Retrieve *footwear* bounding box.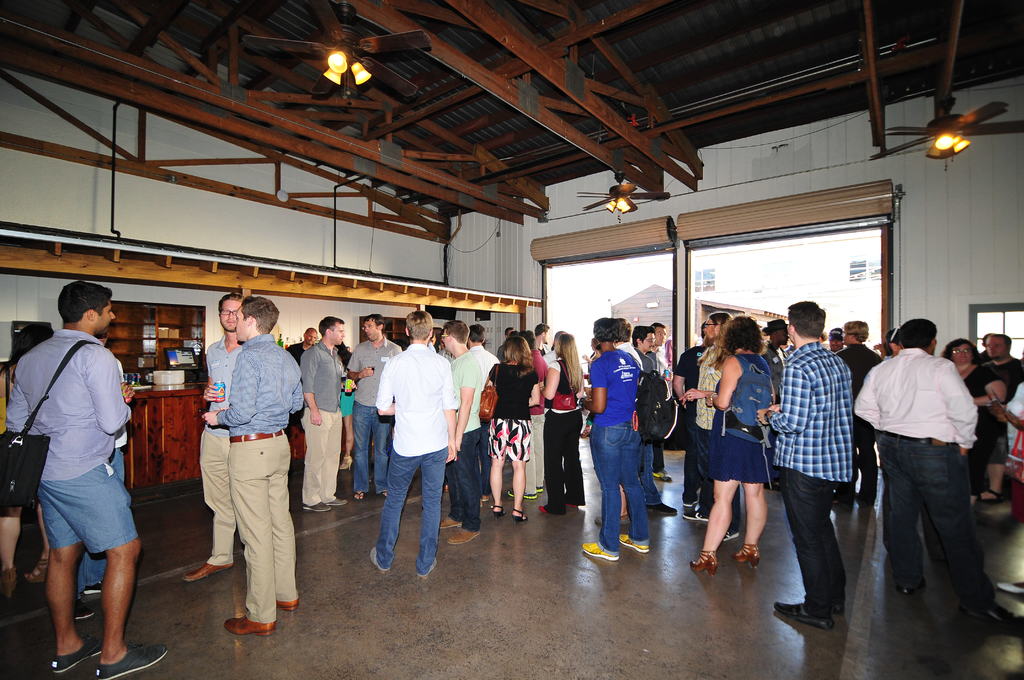
Bounding box: detection(505, 488, 536, 499).
